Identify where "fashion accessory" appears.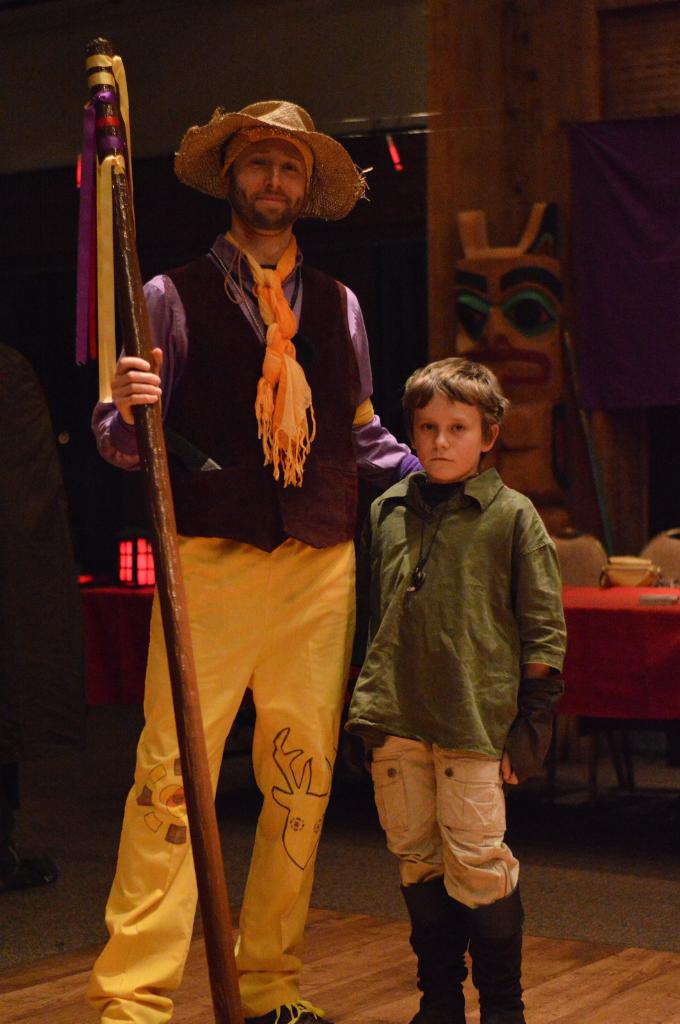
Appears at (x1=226, y1=255, x2=304, y2=329).
